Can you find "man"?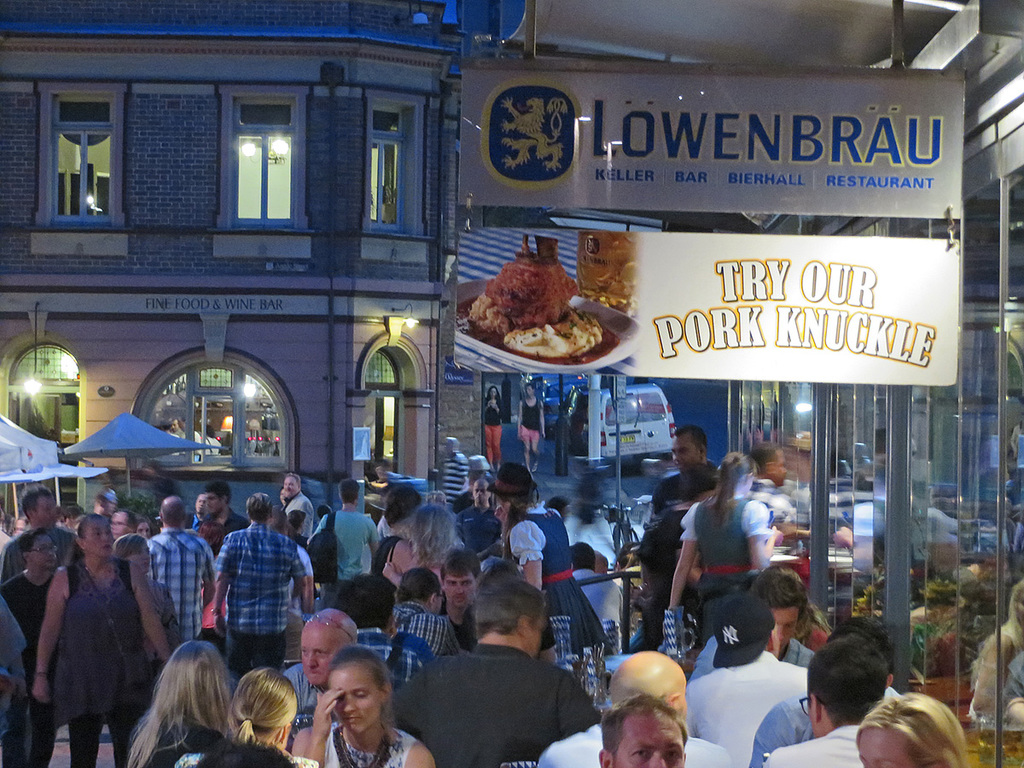
Yes, bounding box: locate(453, 475, 493, 514).
